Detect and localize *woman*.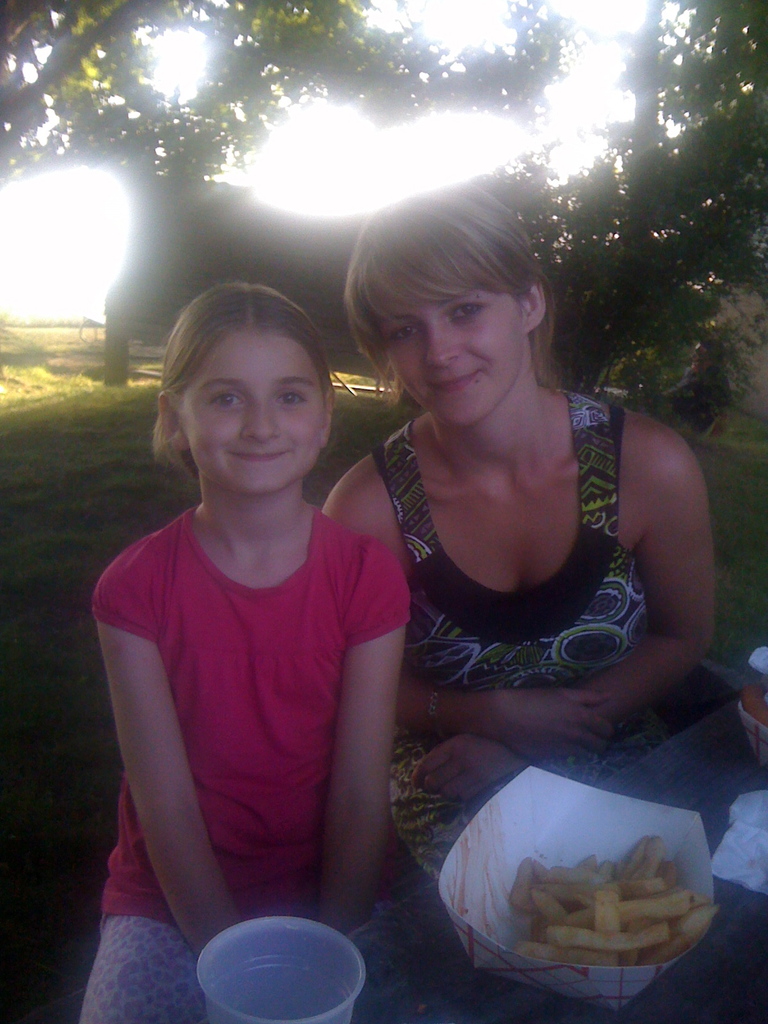
Localized at pyautogui.locateOnScreen(339, 177, 722, 831).
